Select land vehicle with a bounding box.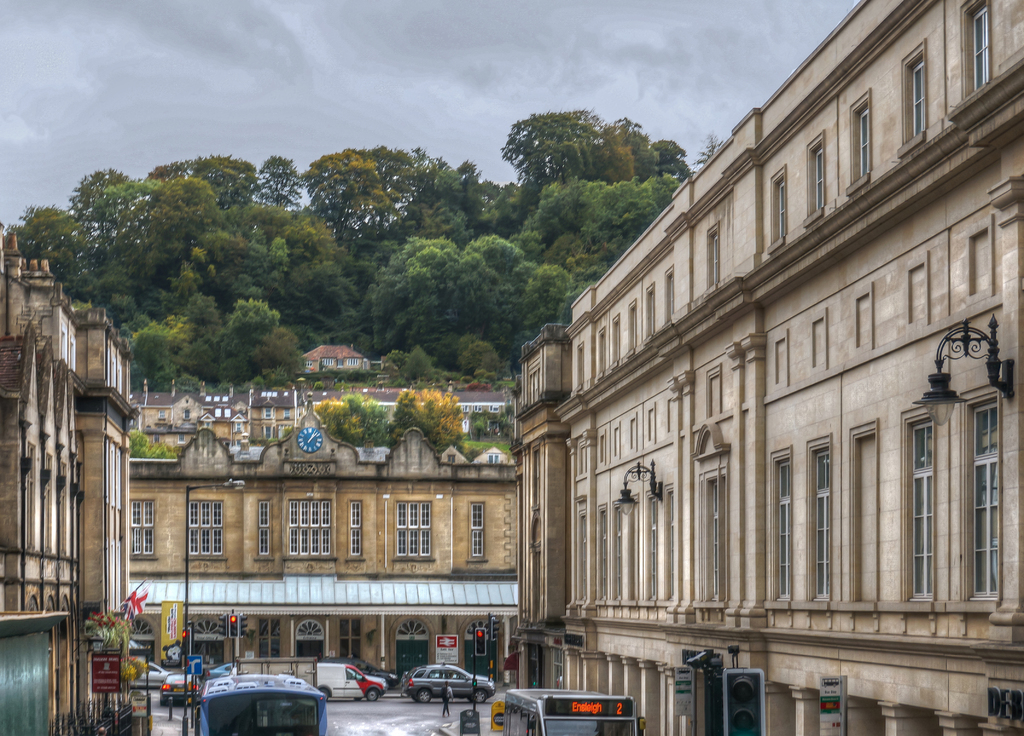
l=163, t=671, r=204, b=705.
